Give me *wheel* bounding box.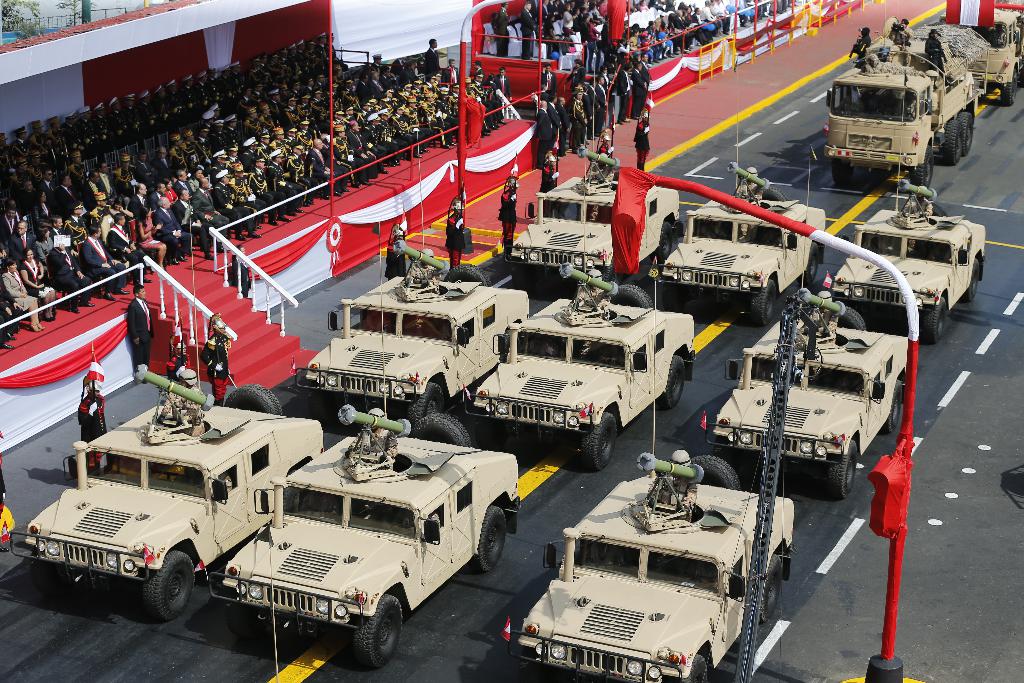
box=[910, 152, 934, 191].
